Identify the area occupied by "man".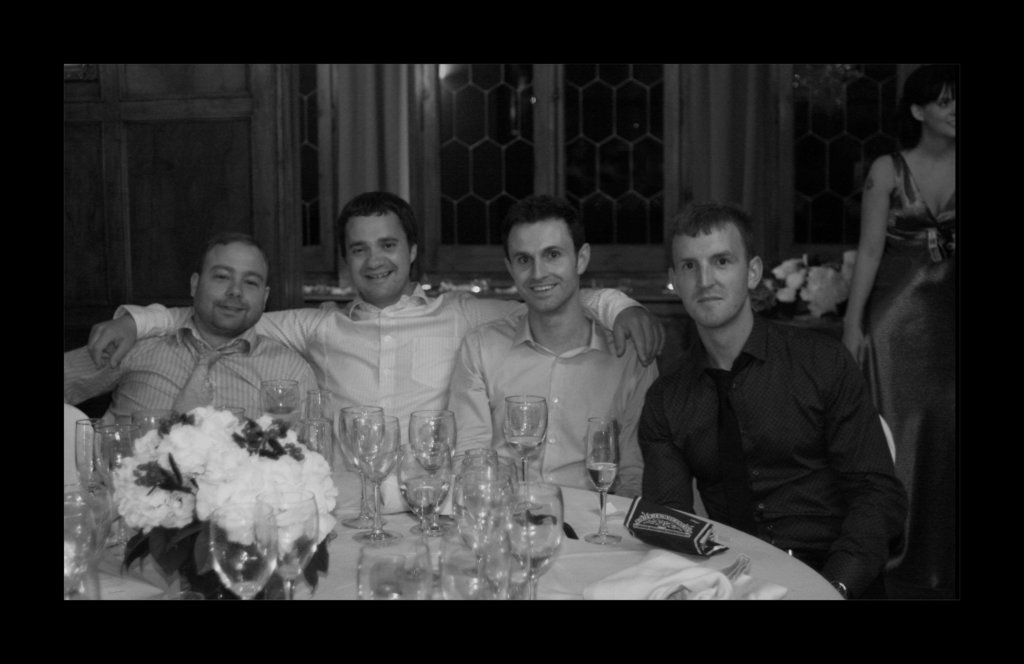
Area: bbox(616, 207, 895, 579).
